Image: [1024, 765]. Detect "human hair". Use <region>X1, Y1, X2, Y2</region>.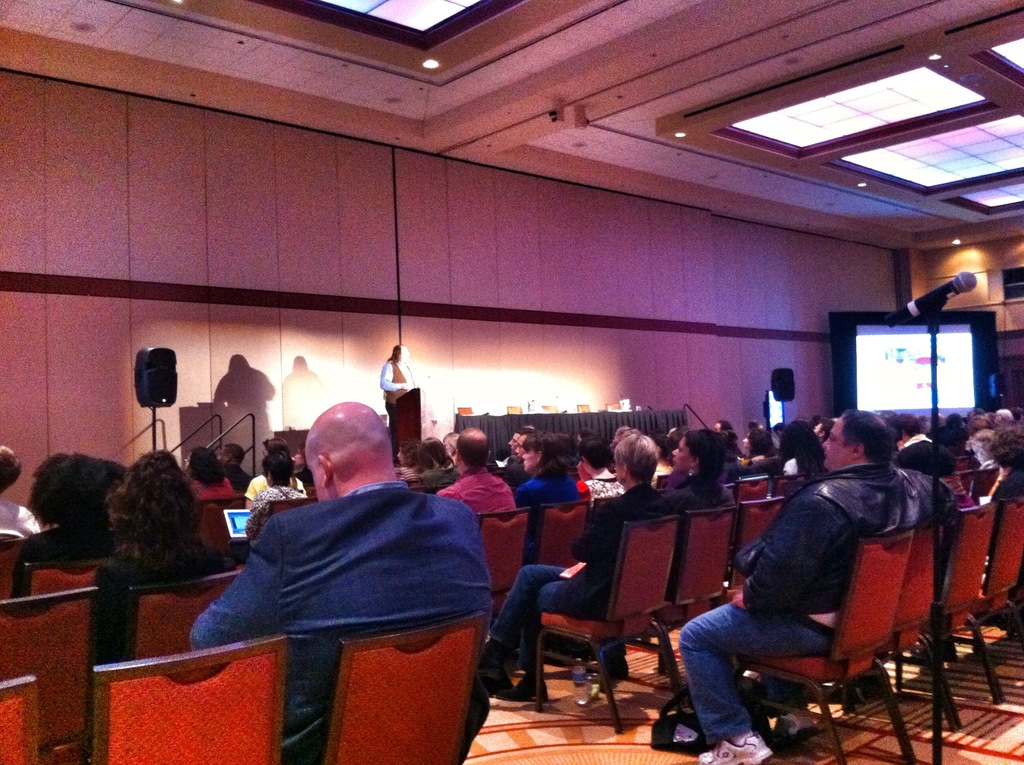
<region>186, 447, 220, 484</region>.
